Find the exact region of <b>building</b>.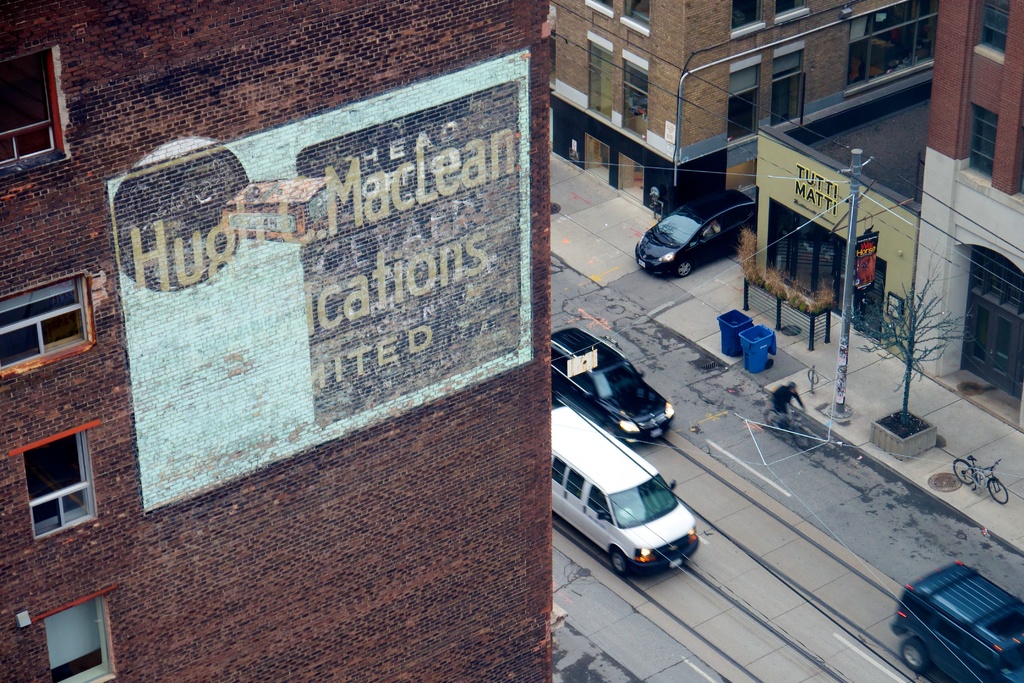
Exact region: <bbox>556, 0, 927, 213</bbox>.
